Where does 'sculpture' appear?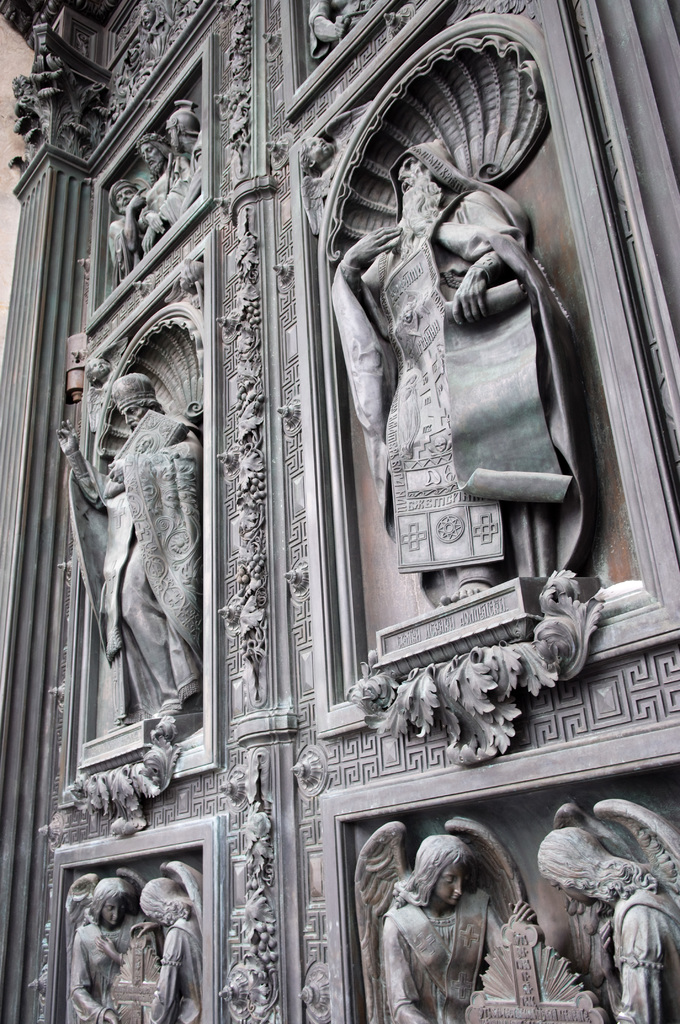
Appears at Rect(147, 863, 191, 1023).
